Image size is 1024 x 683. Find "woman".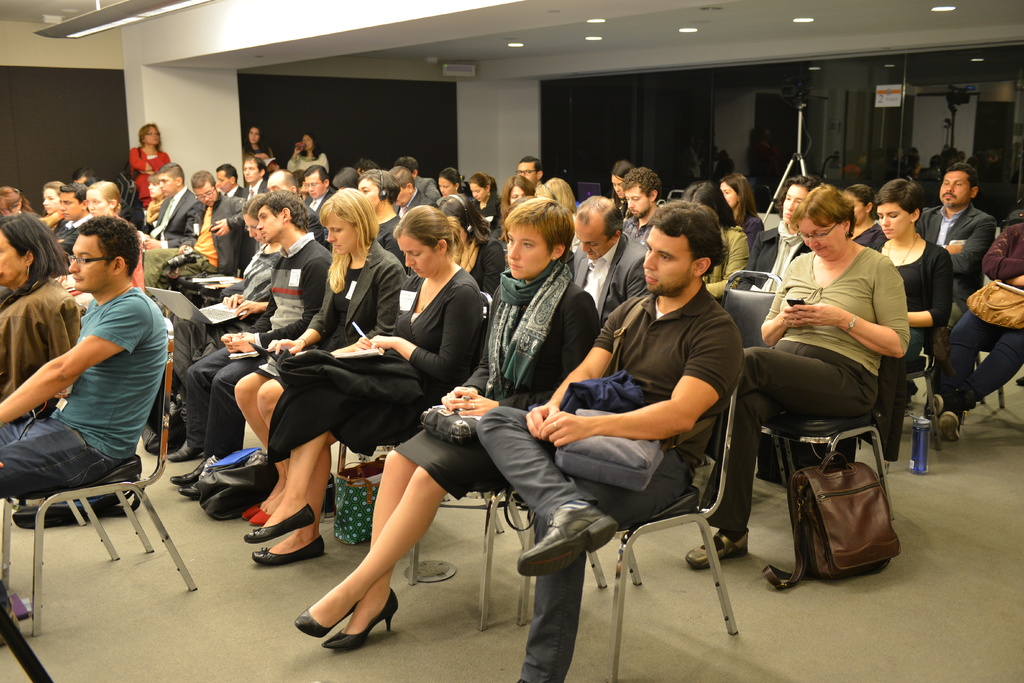
bbox=[291, 132, 331, 175].
